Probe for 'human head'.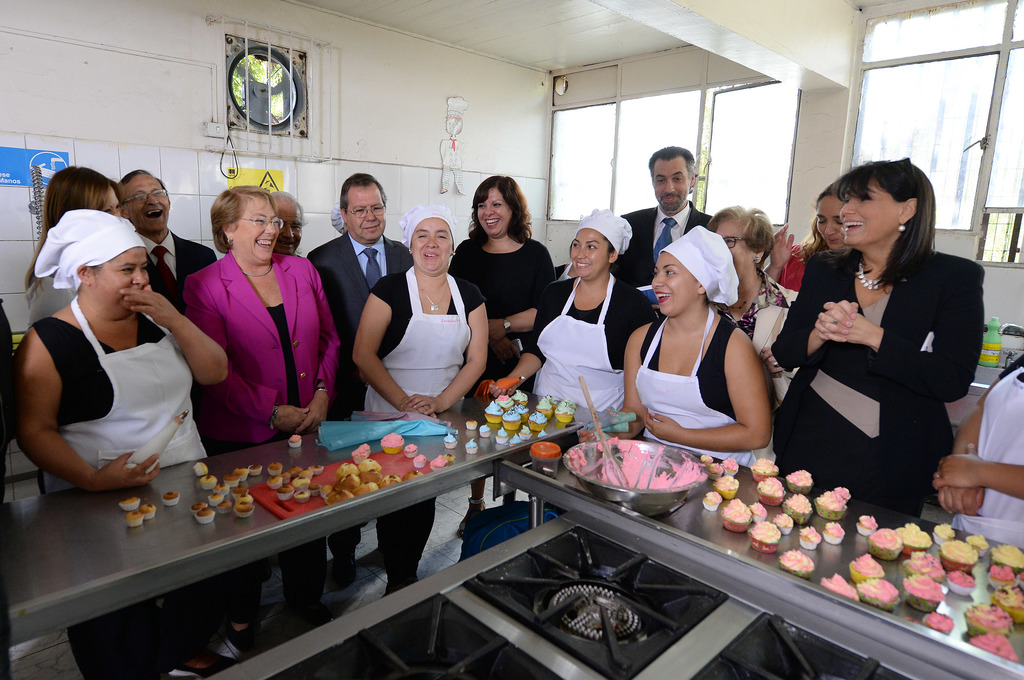
Probe result: [left=119, top=167, right=172, bottom=236].
